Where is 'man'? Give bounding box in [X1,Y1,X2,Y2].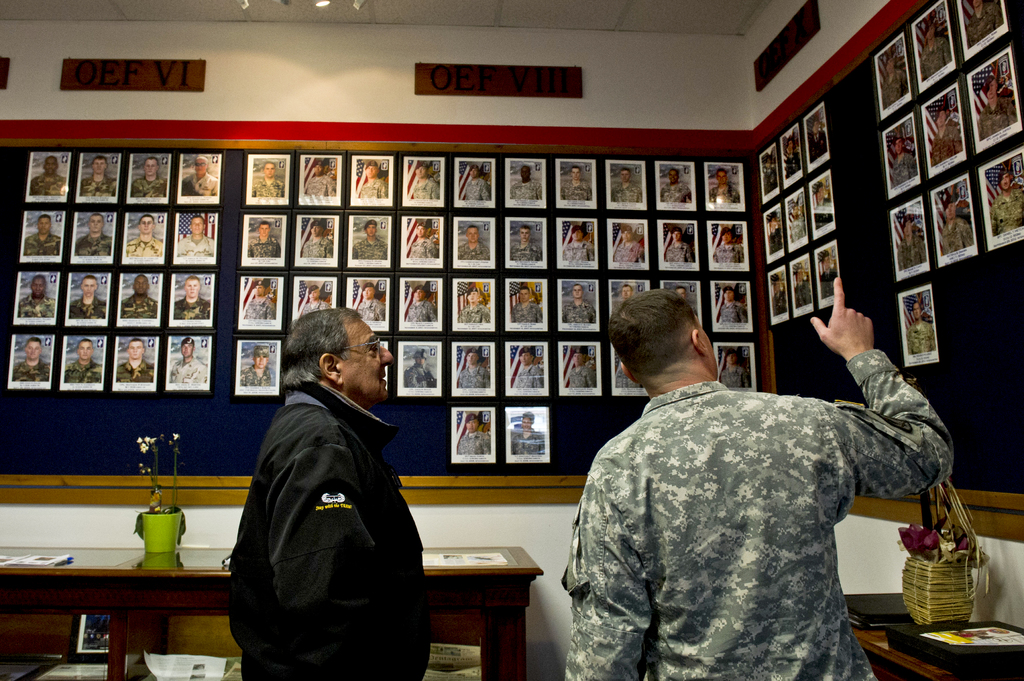
[563,284,596,324].
